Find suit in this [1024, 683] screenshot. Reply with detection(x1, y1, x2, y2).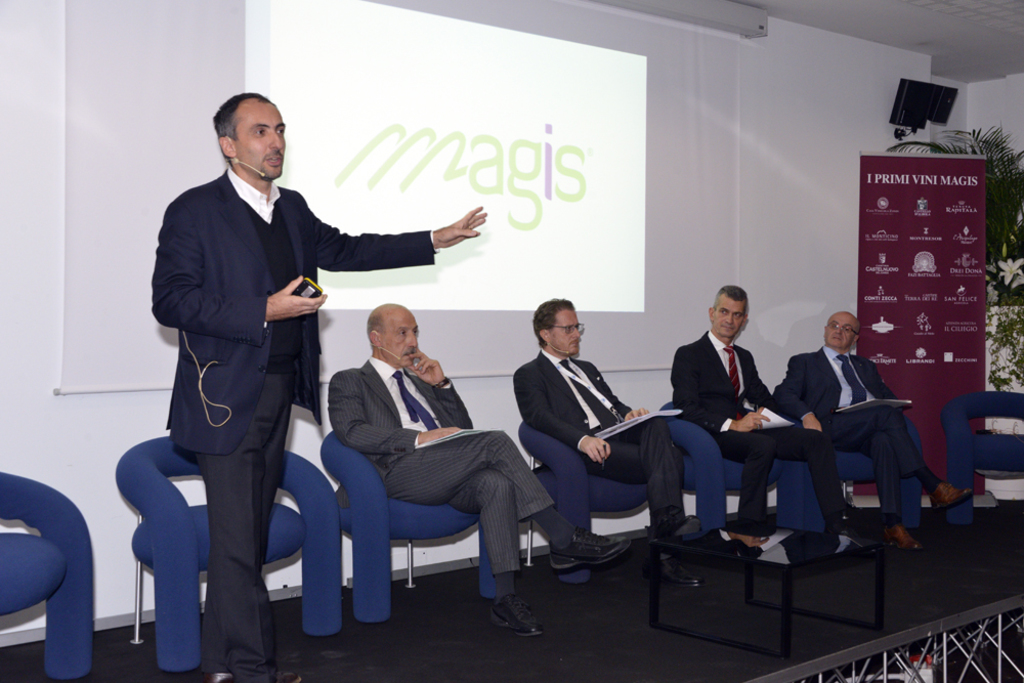
detection(673, 331, 850, 522).
